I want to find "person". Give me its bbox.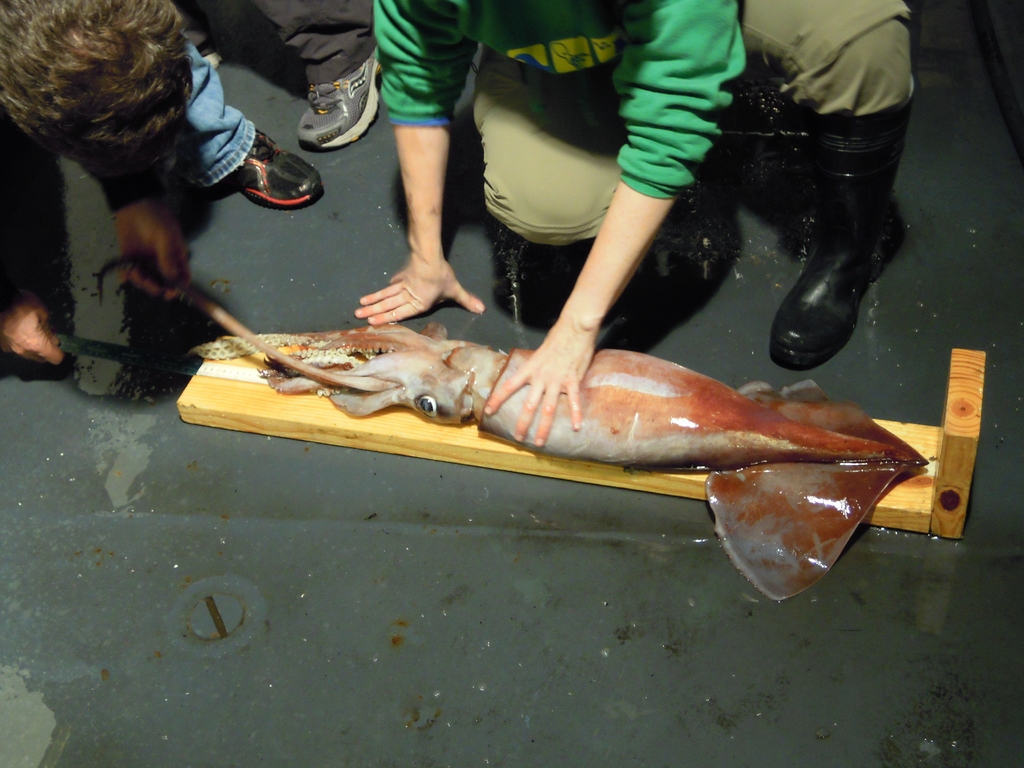
x1=354 y1=0 x2=919 y2=447.
